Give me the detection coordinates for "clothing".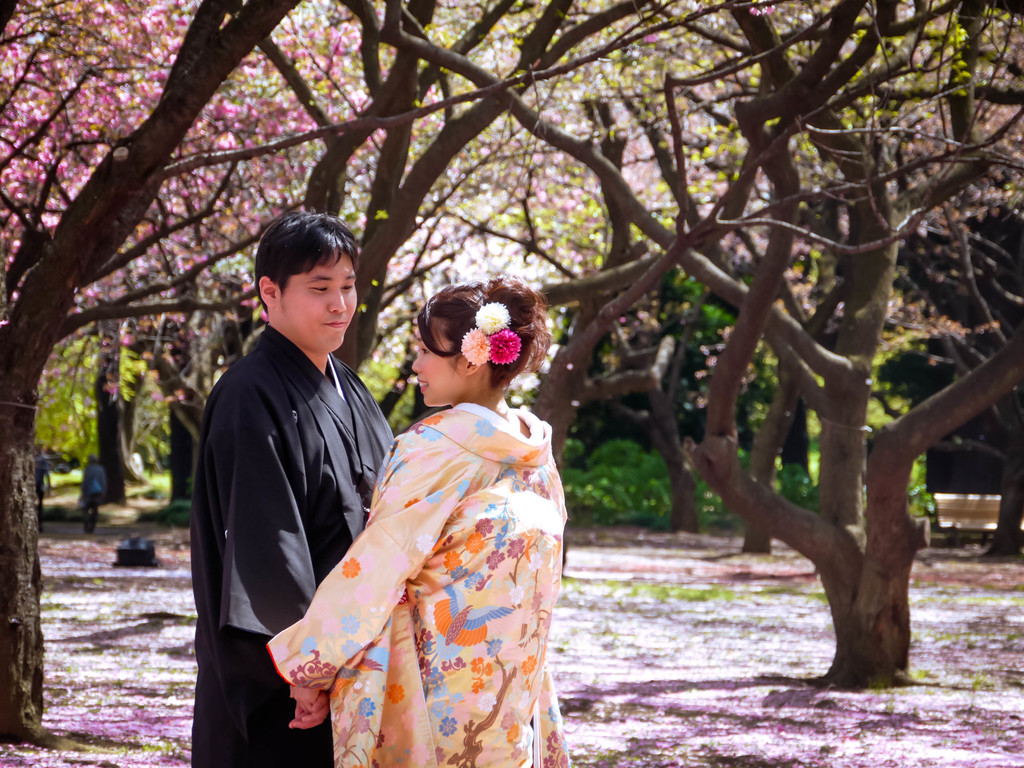
[189,324,392,767].
